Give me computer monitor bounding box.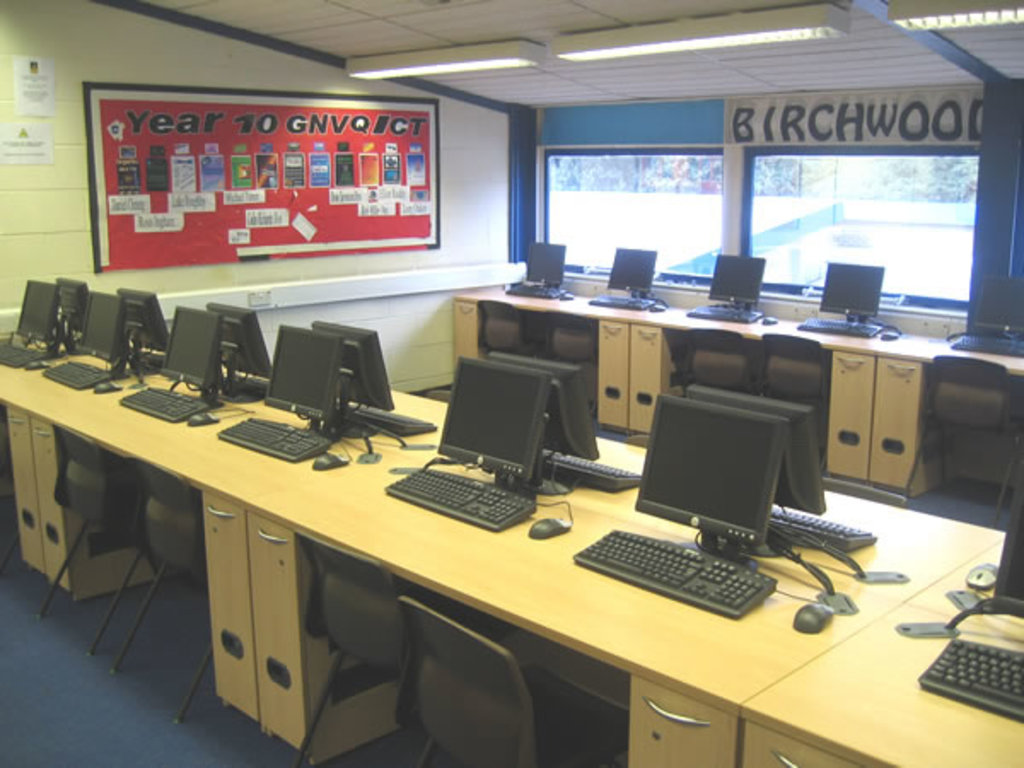
pyautogui.locateOnScreen(79, 294, 121, 381).
